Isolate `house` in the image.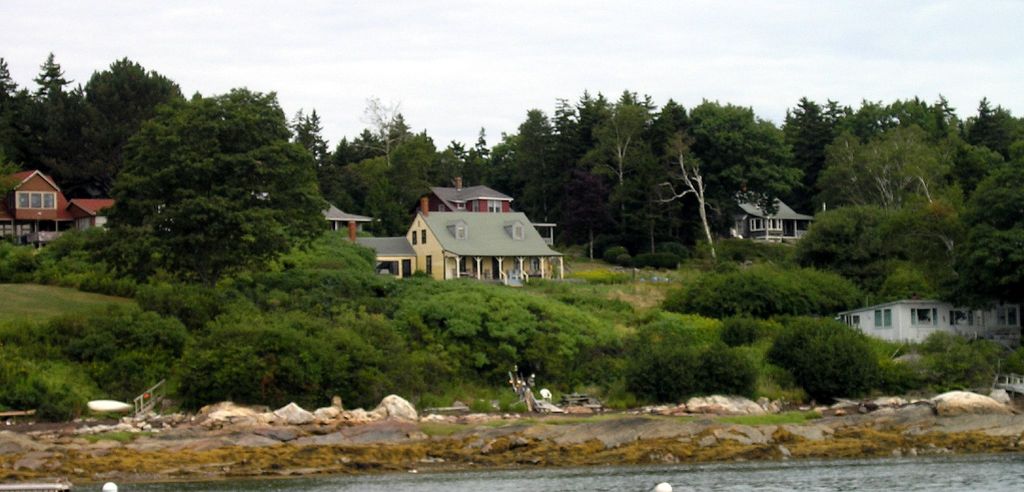
Isolated region: 346,232,416,282.
